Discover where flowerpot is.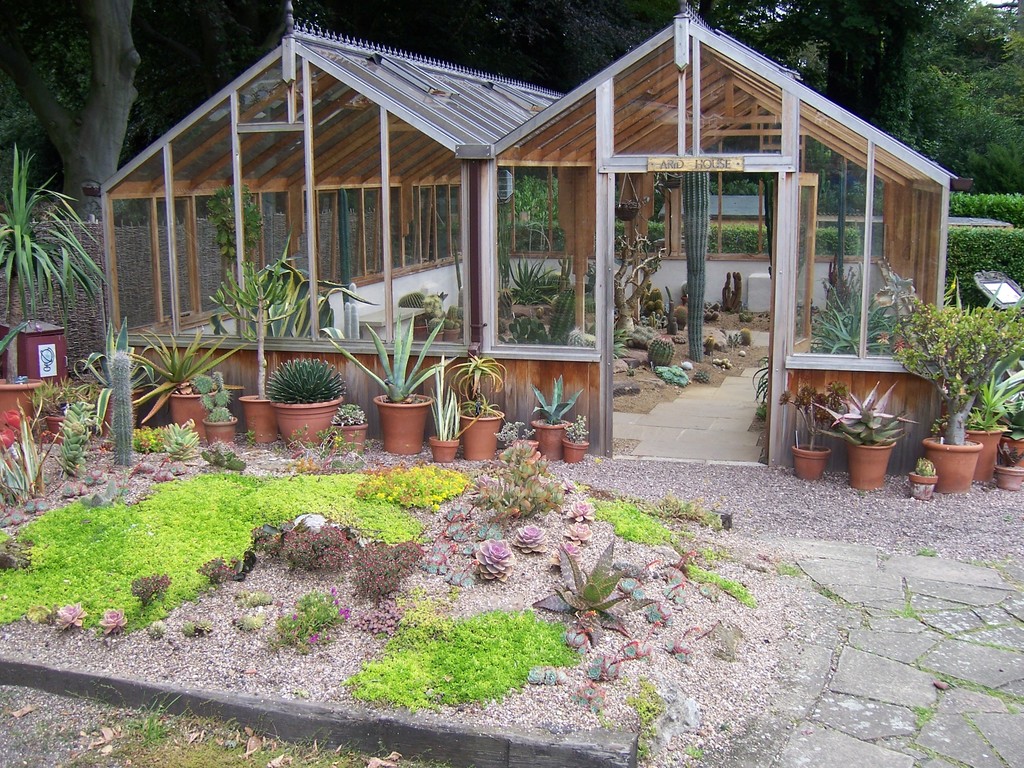
Discovered at detection(989, 431, 1018, 486).
